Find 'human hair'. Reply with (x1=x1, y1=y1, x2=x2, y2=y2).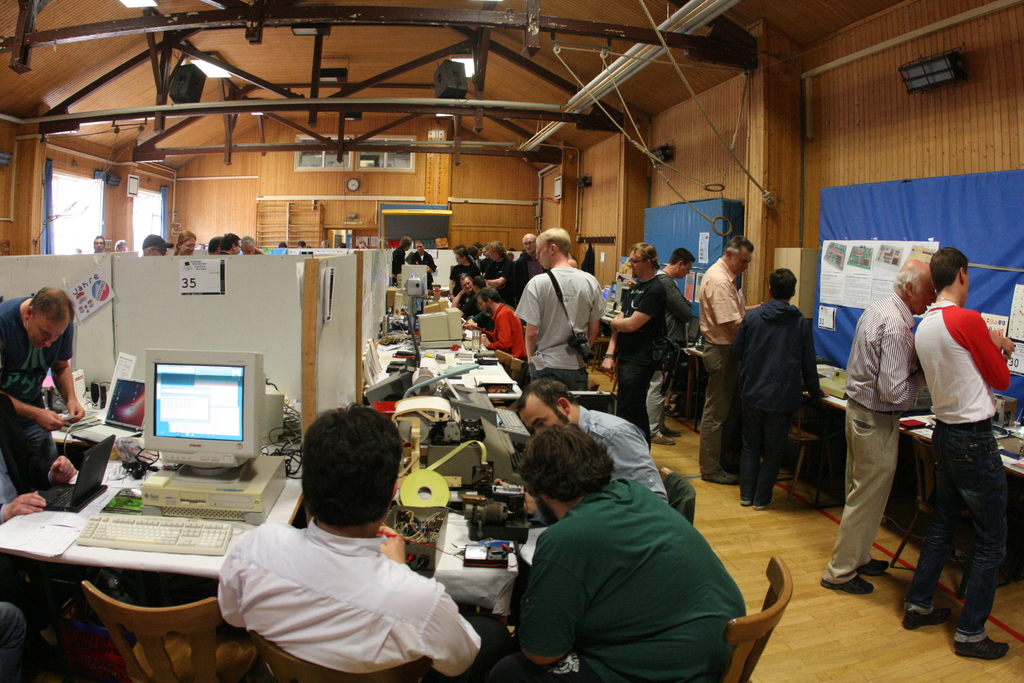
(x1=488, y1=238, x2=507, y2=259).
